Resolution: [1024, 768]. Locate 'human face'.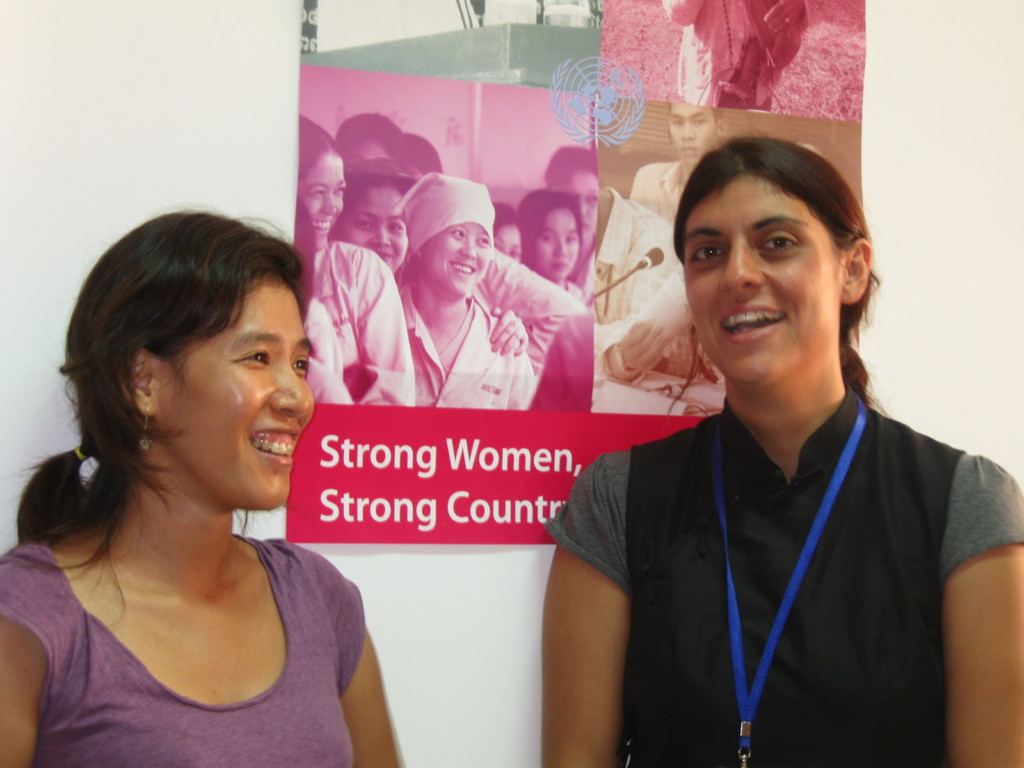
537/205/577/280.
